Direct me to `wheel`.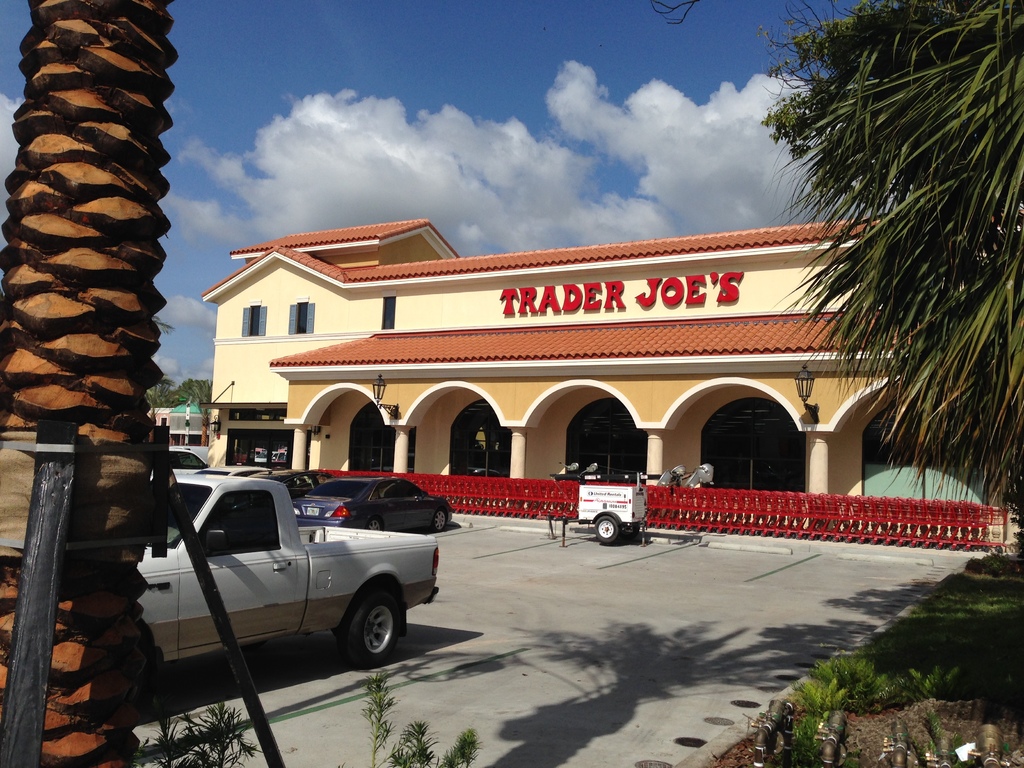
Direction: crop(365, 518, 382, 531).
